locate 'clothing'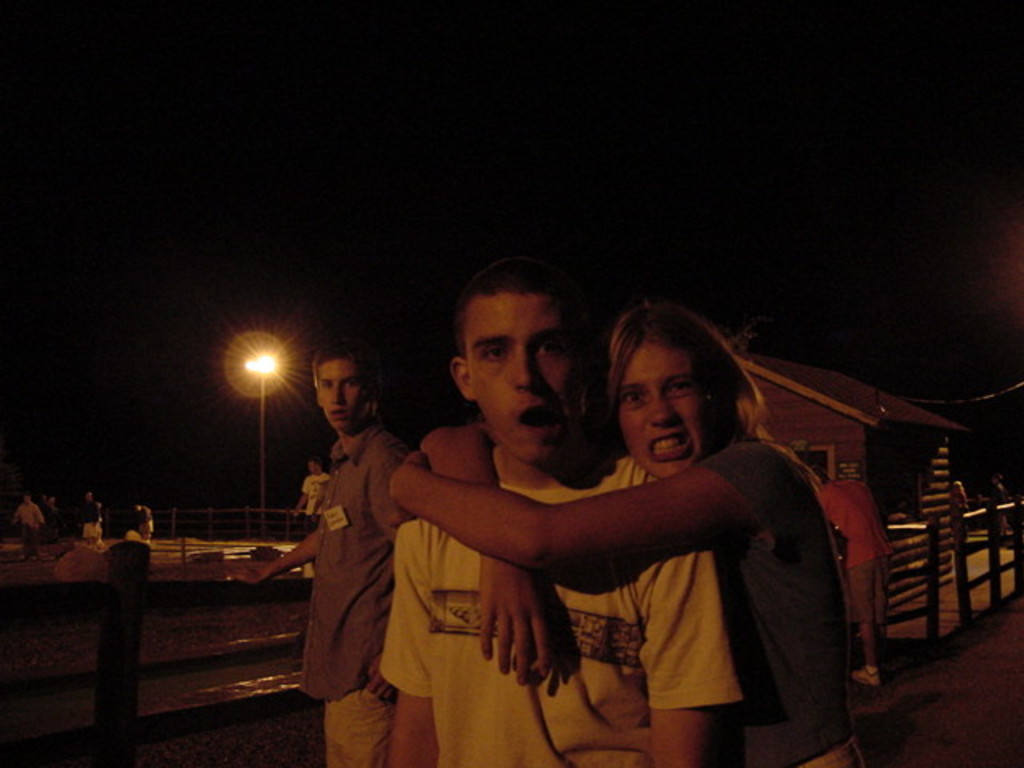
Rect(307, 472, 330, 522)
